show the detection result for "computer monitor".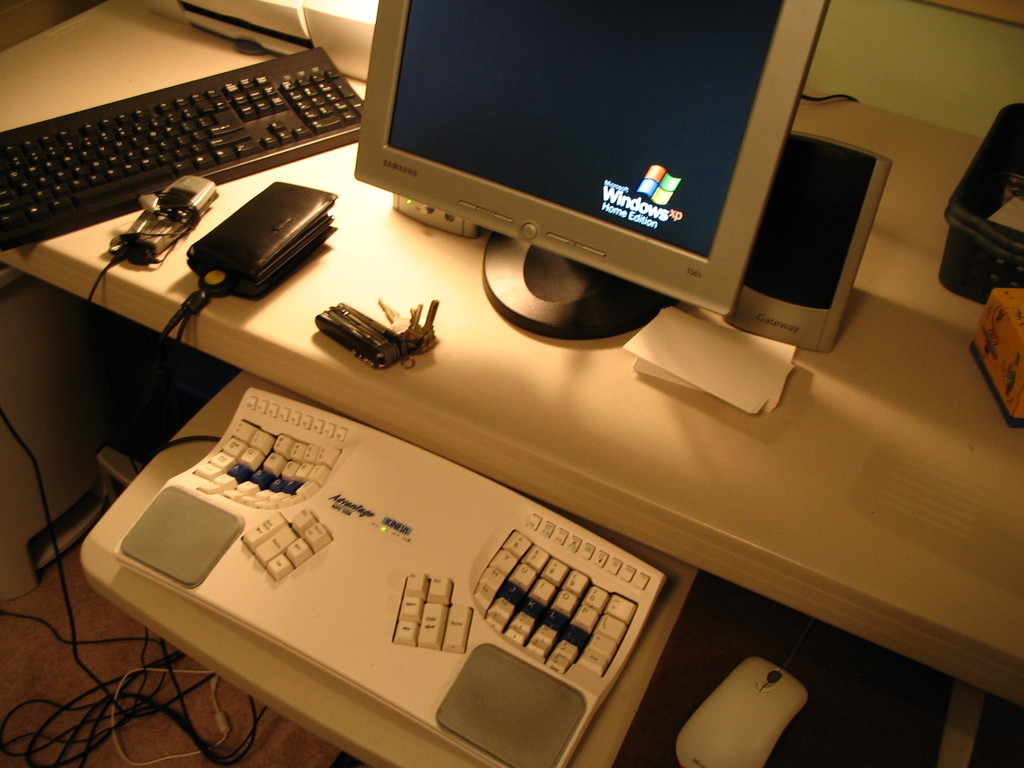
329 1 893 332.
